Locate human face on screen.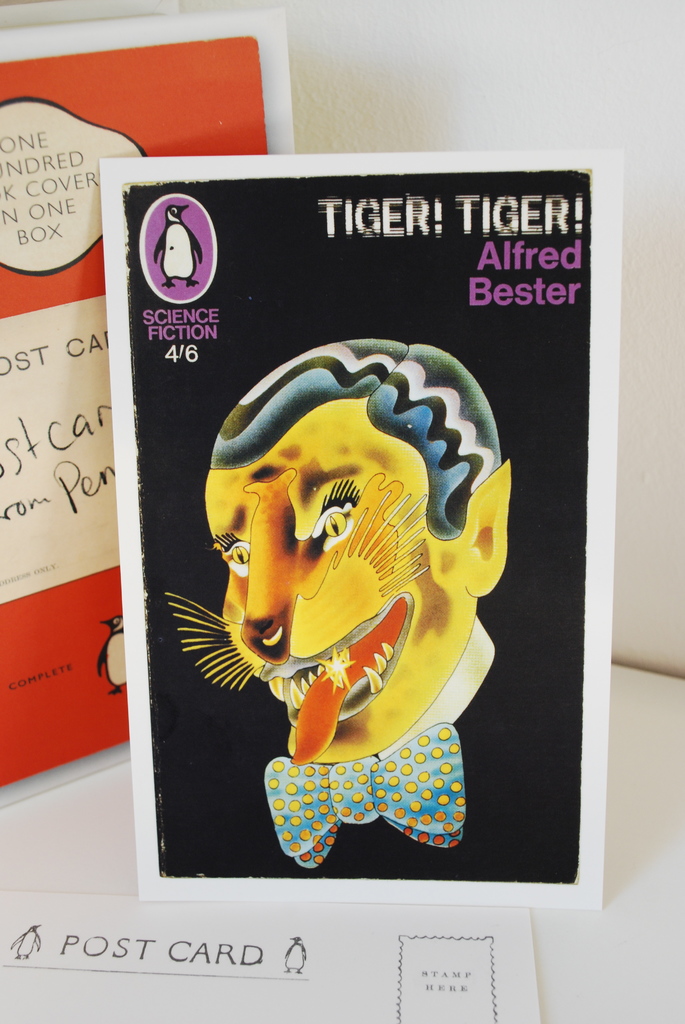
On screen at <box>196,392,441,762</box>.
